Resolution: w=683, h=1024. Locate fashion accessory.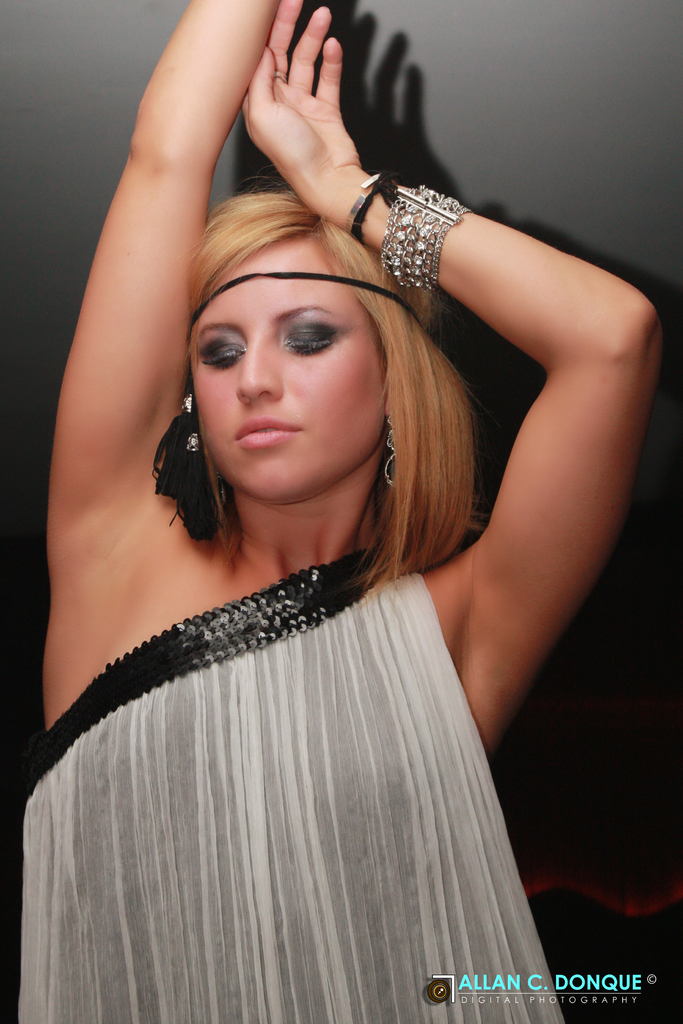
left=344, top=169, right=400, bottom=249.
